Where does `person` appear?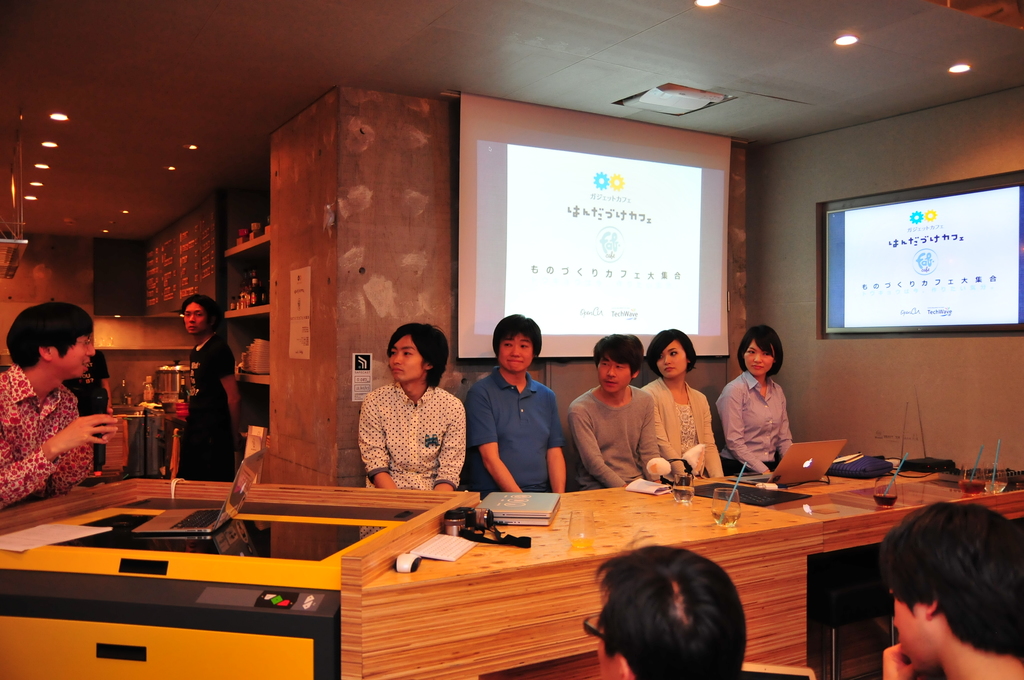
Appears at [881,503,1023,679].
